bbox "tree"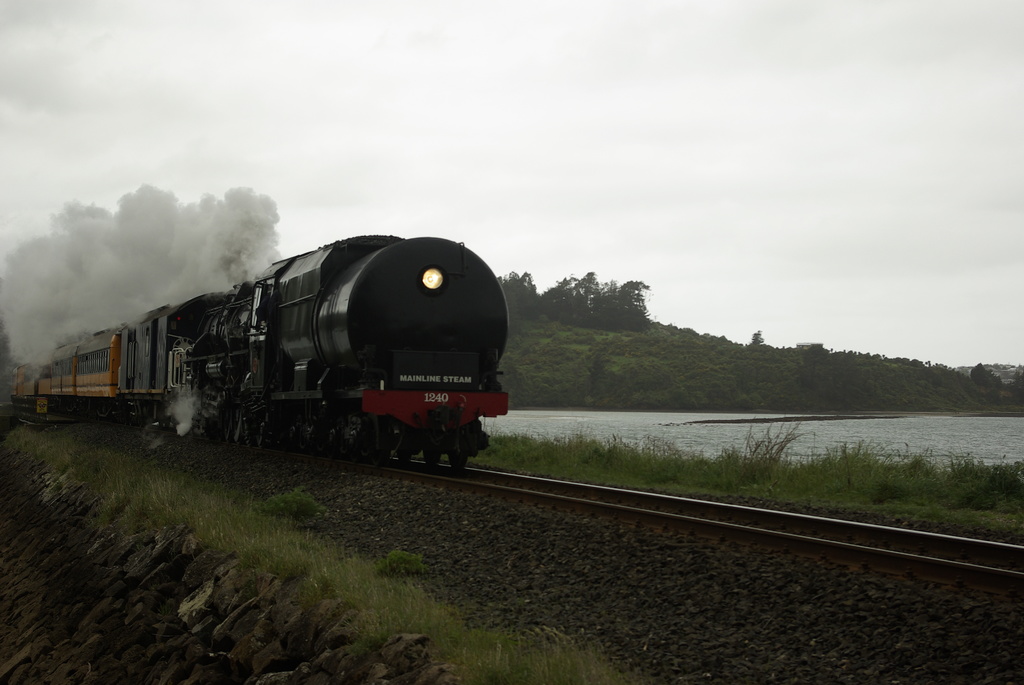
(x1=840, y1=343, x2=936, y2=368)
